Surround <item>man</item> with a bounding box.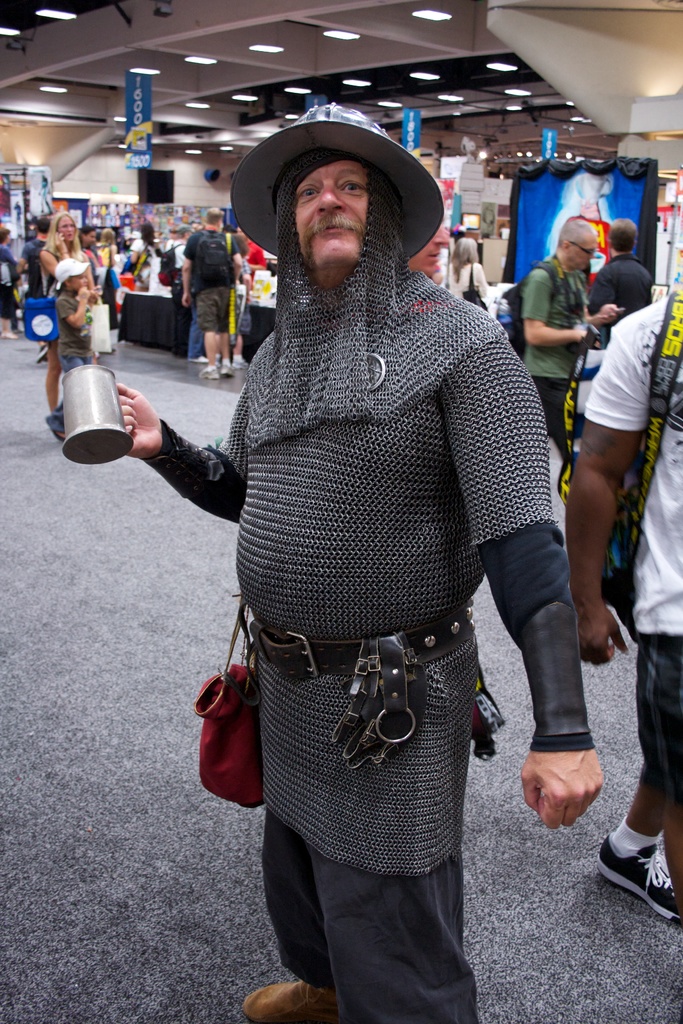
bbox(588, 216, 650, 360).
